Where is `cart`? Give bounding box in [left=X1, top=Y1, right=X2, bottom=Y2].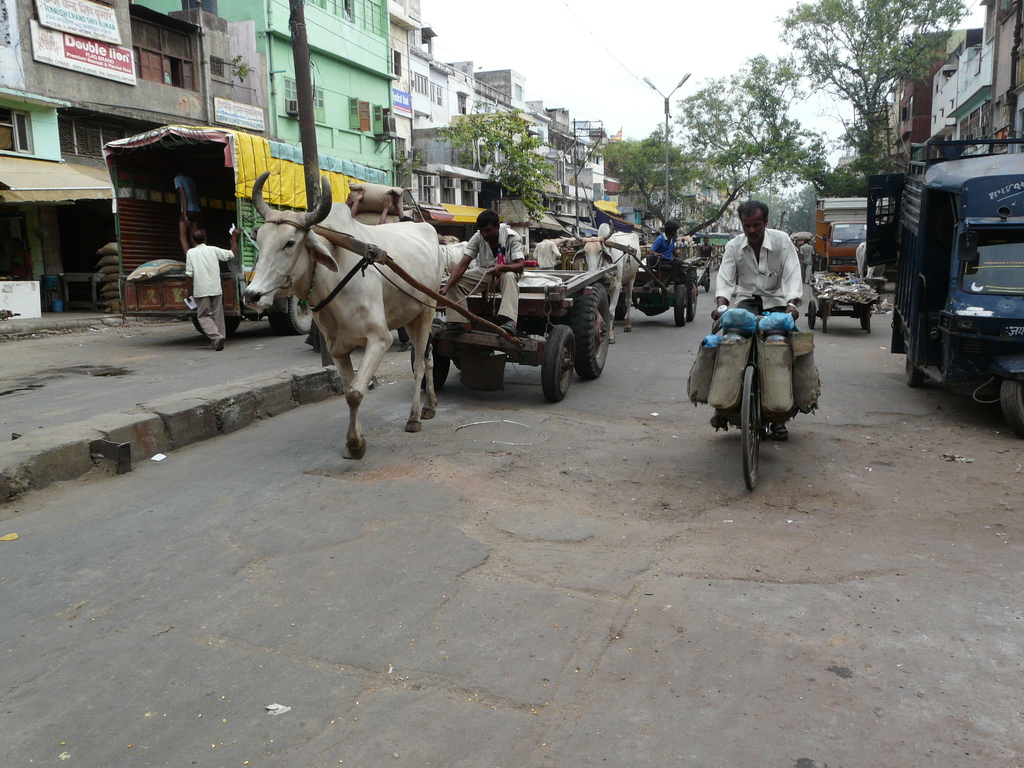
[left=562, top=250, right=580, bottom=269].
